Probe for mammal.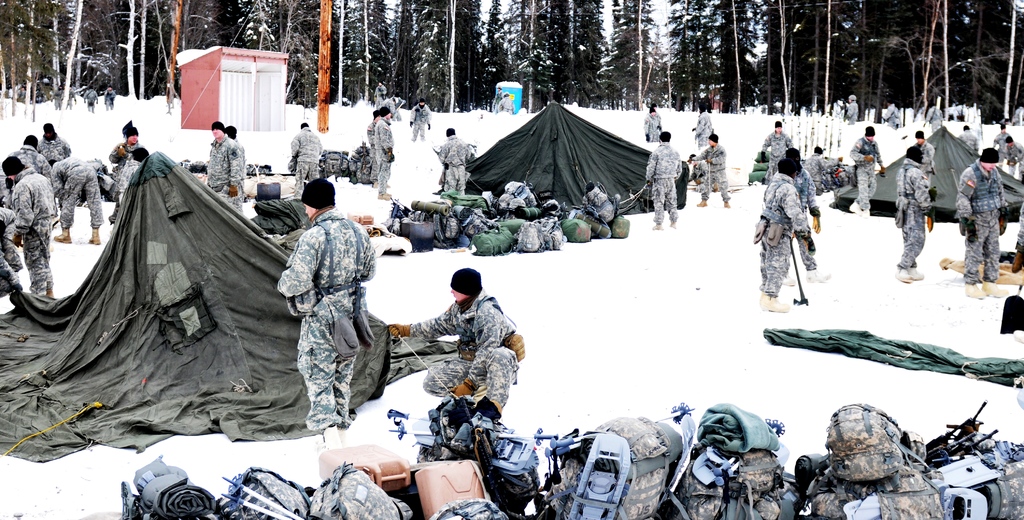
Probe result: x1=40 y1=120 x2=75 y2=195.
